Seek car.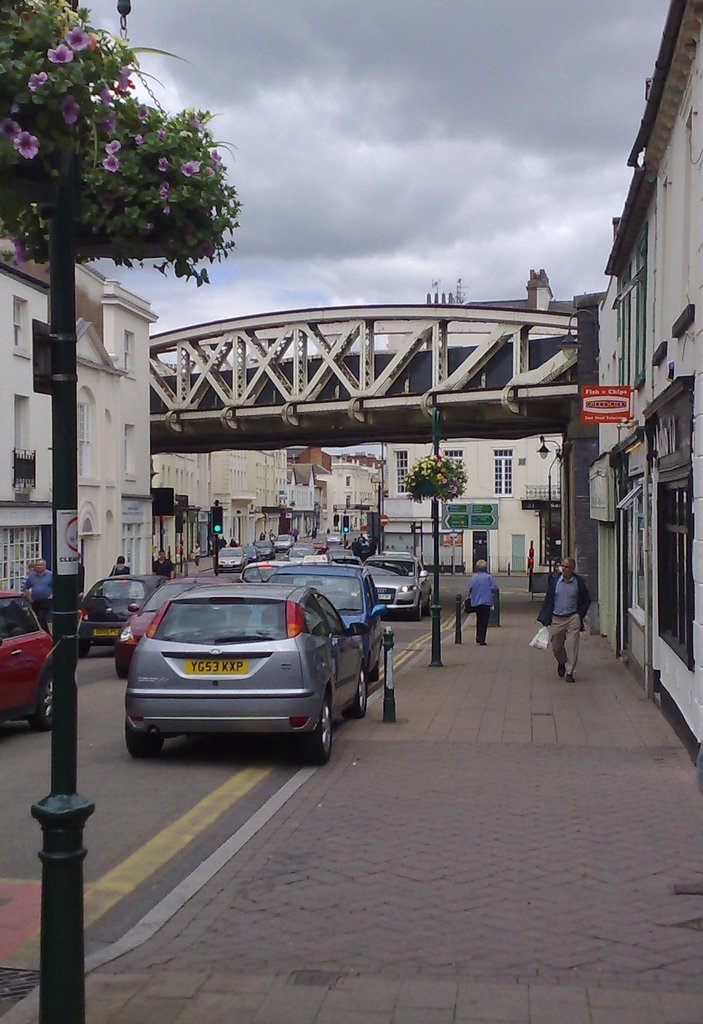
0,591,55,732.
